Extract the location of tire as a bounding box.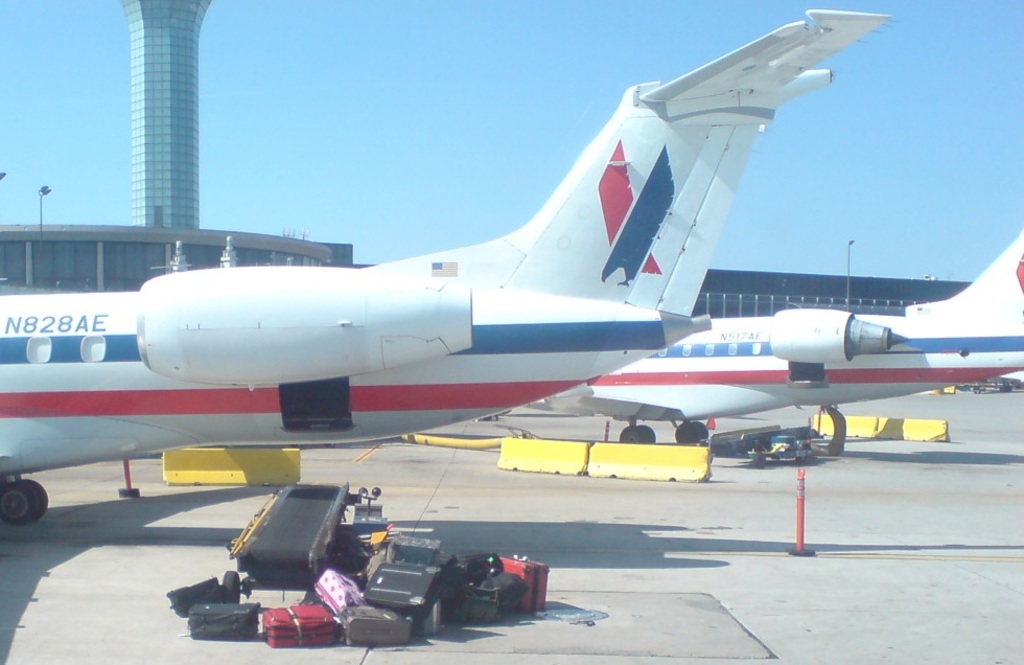
box=[623, 427, 655, 444].
